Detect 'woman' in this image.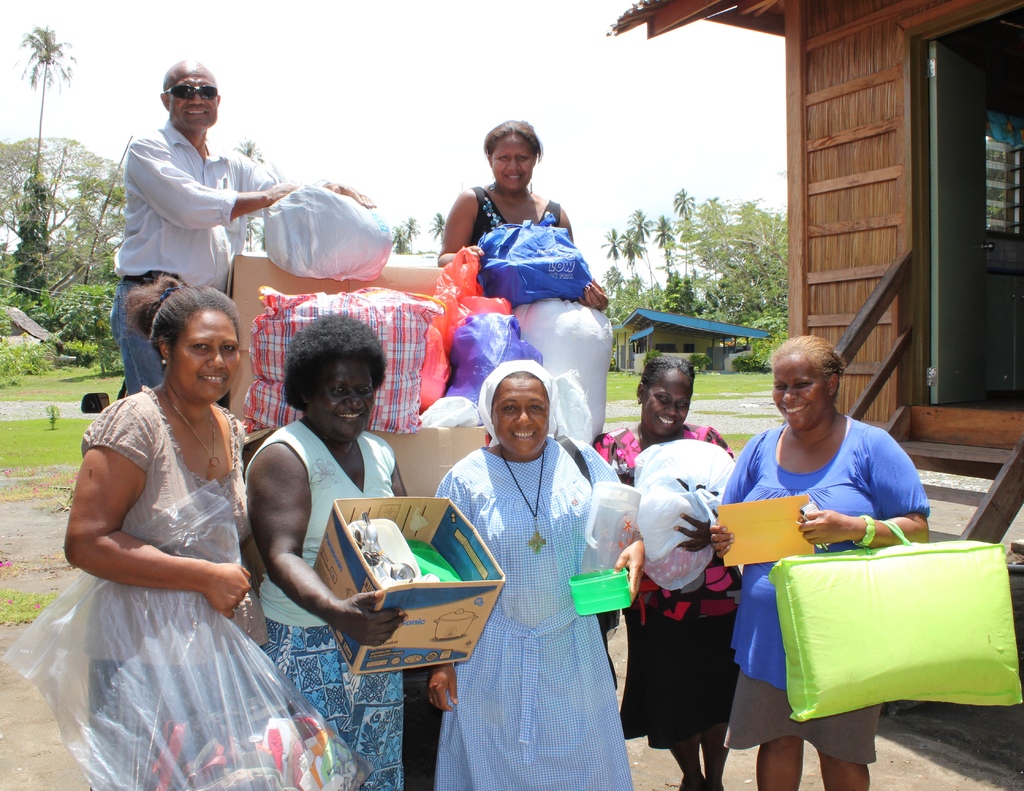
Detection: <box>448,379,633,788</box>.
